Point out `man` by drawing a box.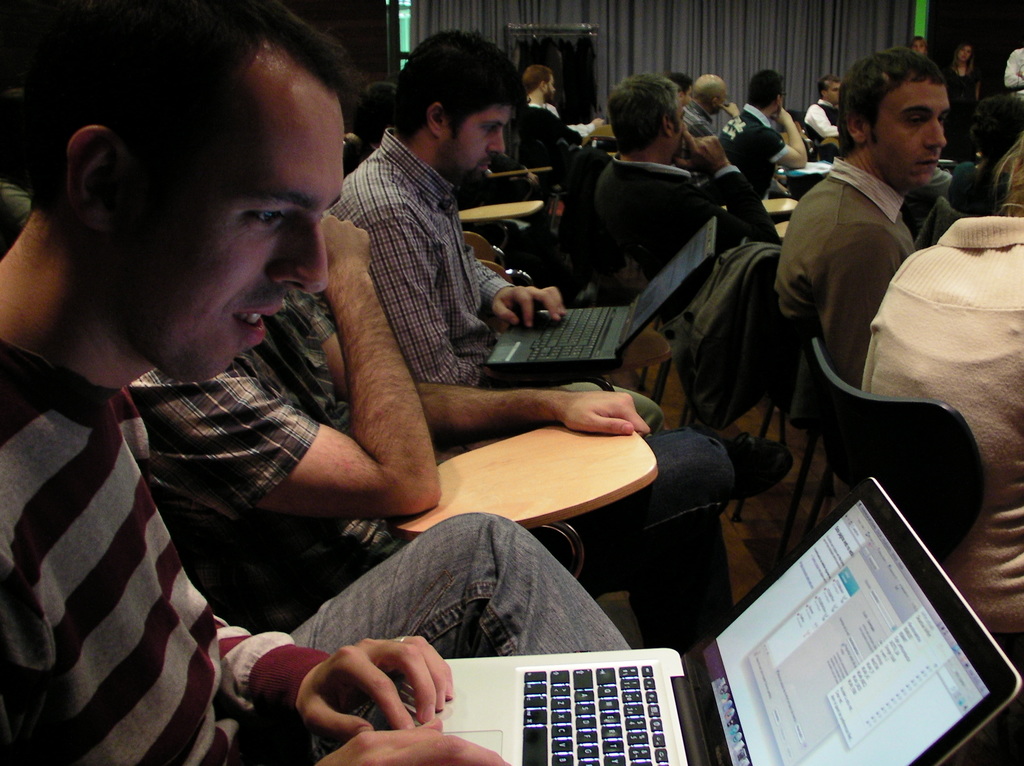
(left=717, top=68, right=808, bottom=223).
